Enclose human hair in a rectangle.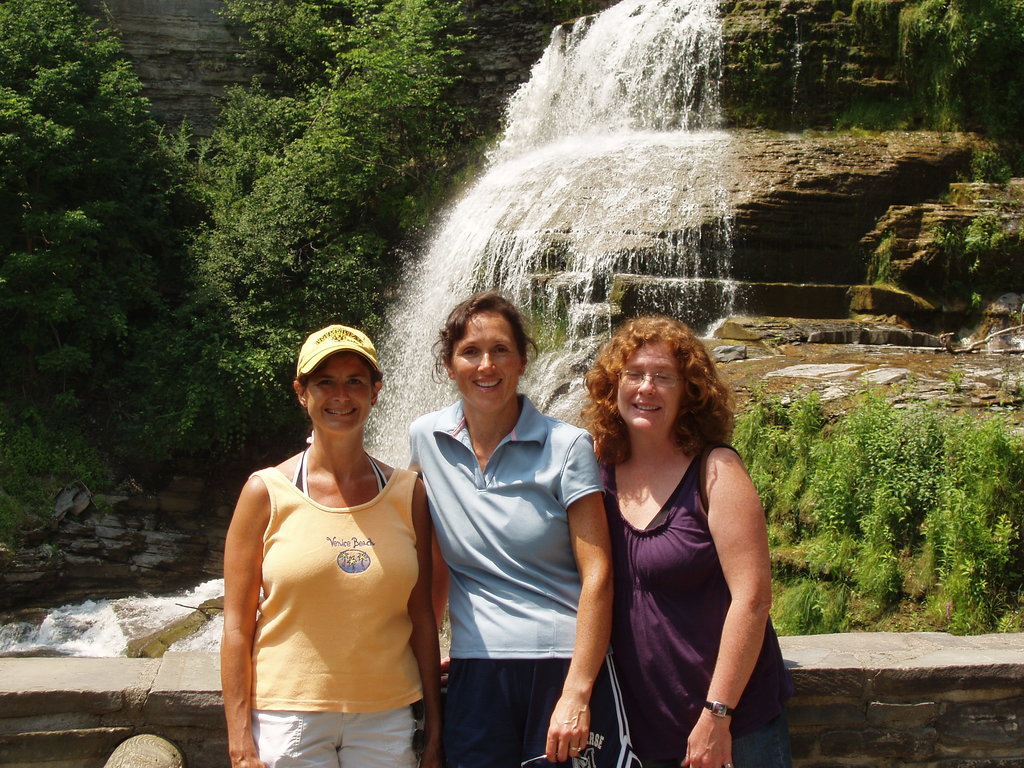
587/323/725/495.
